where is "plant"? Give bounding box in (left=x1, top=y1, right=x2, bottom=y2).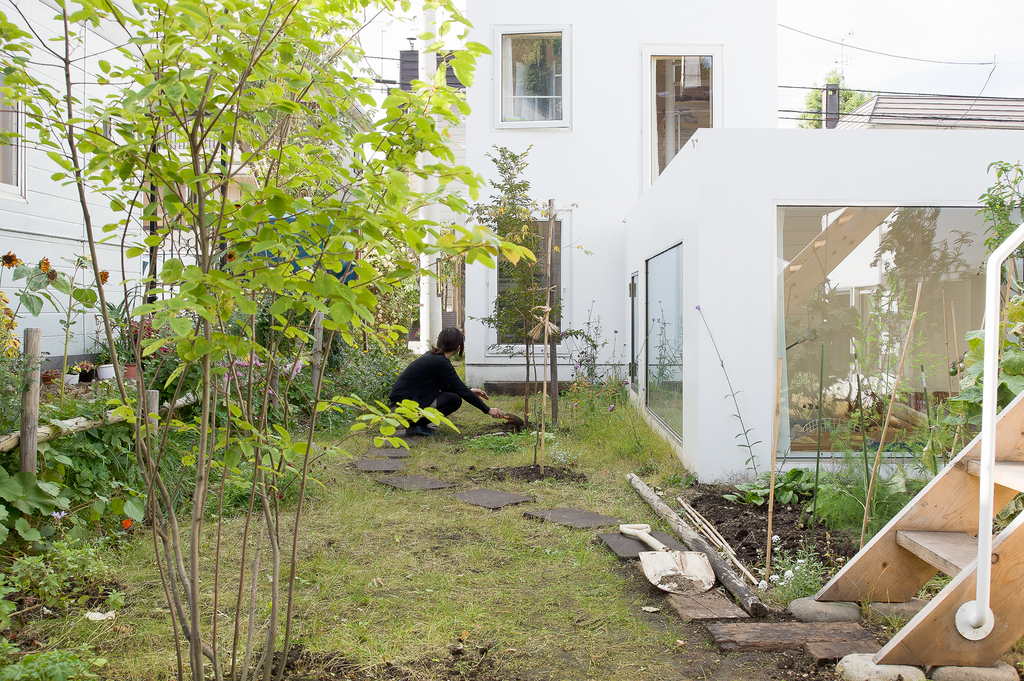
(left=844, top=246, right=931, bottom=407).
